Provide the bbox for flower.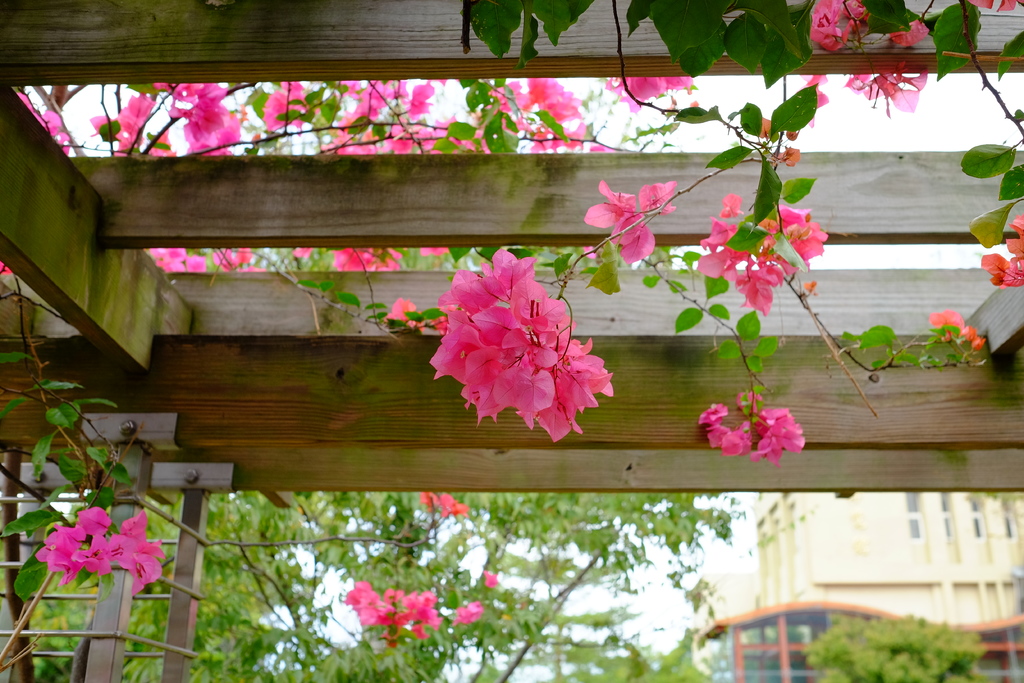
(left=456, top=599, right=483, bottom=621).
